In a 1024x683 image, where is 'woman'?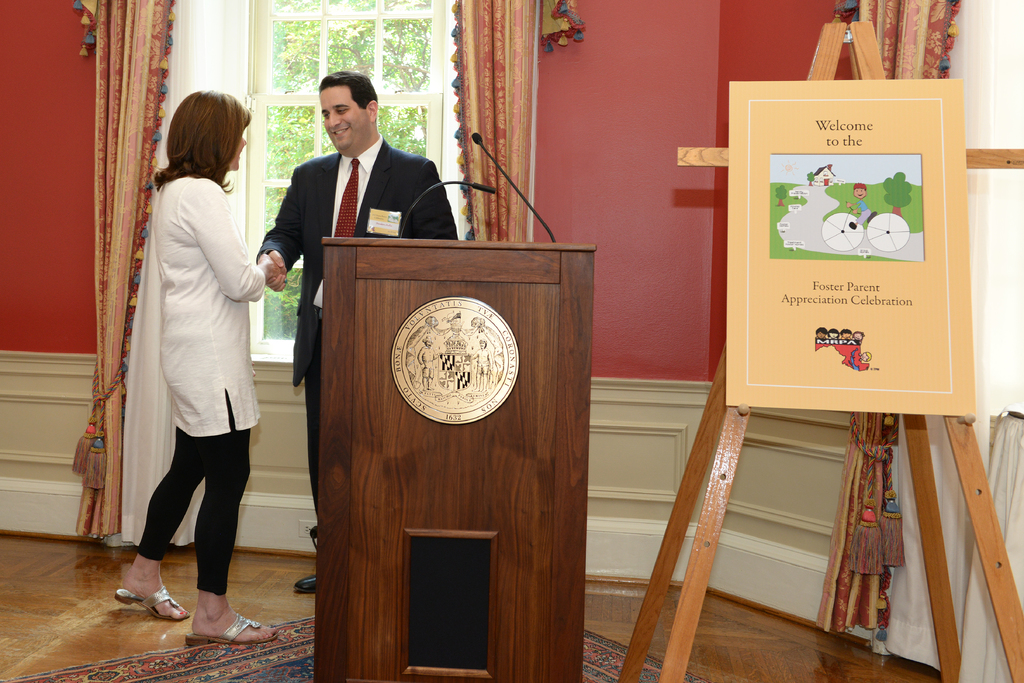
124, 99, 275, 645.
